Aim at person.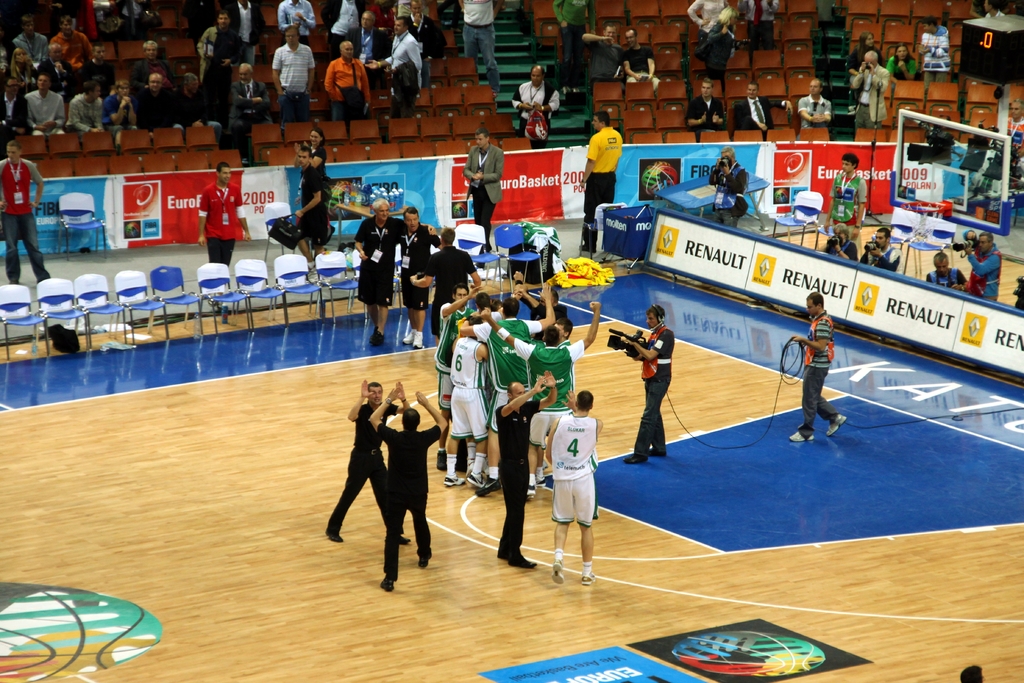
Aimed at box=[888, 41, 918, 78].
